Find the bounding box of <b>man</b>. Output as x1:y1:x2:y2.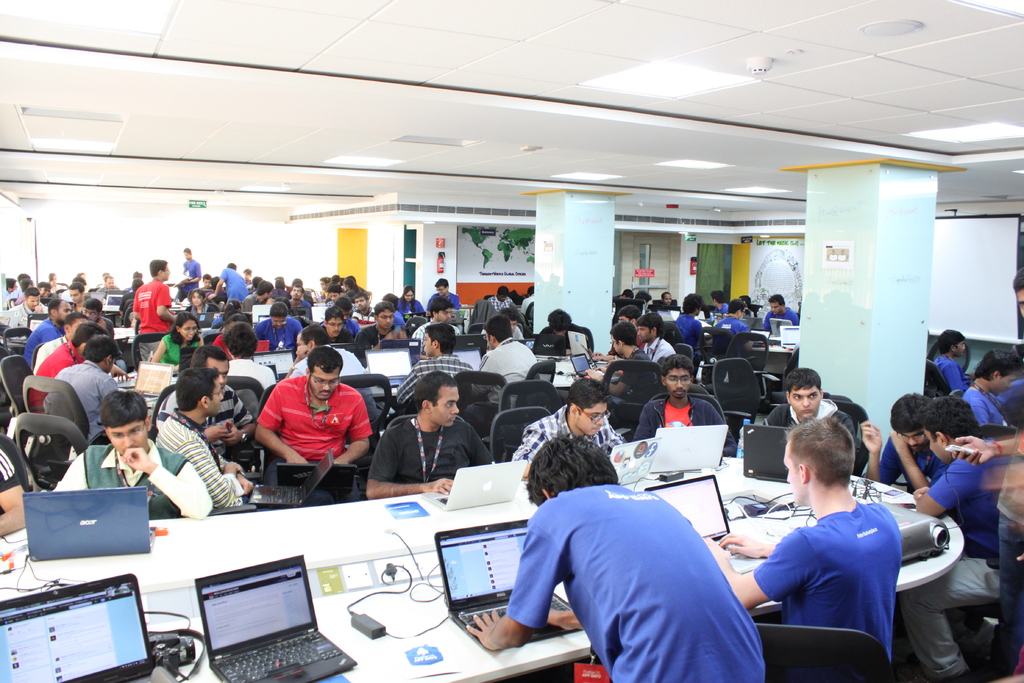
960:351:1023:455.
